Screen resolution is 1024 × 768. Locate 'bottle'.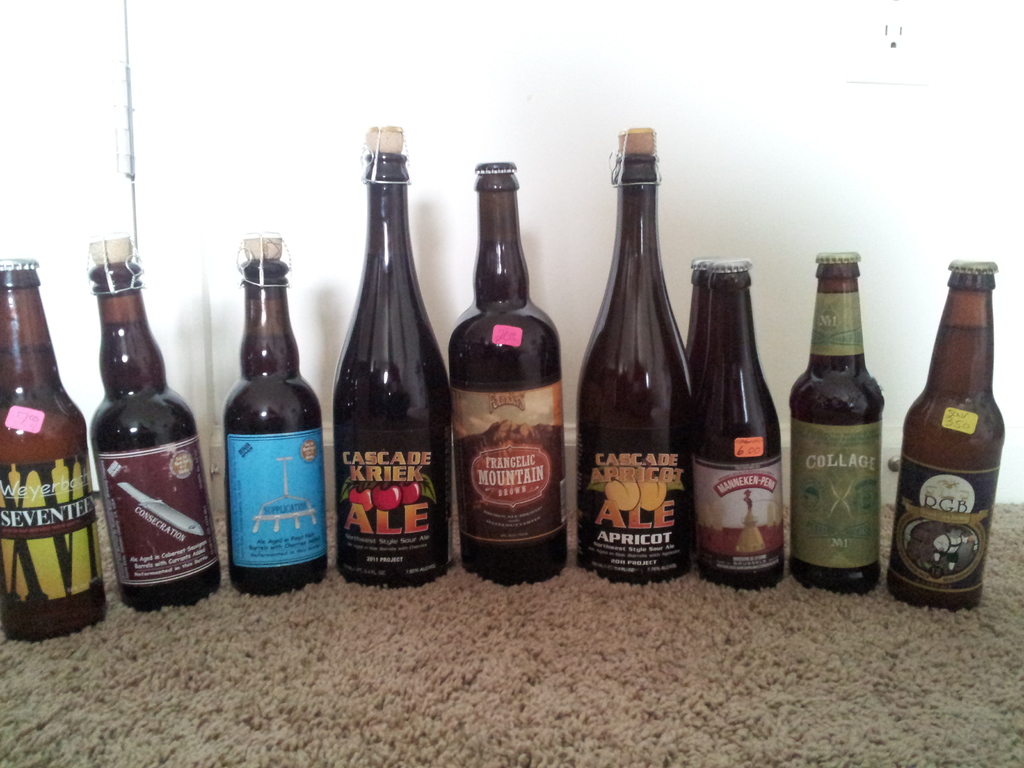
detection(331, 129, 452, 589).
